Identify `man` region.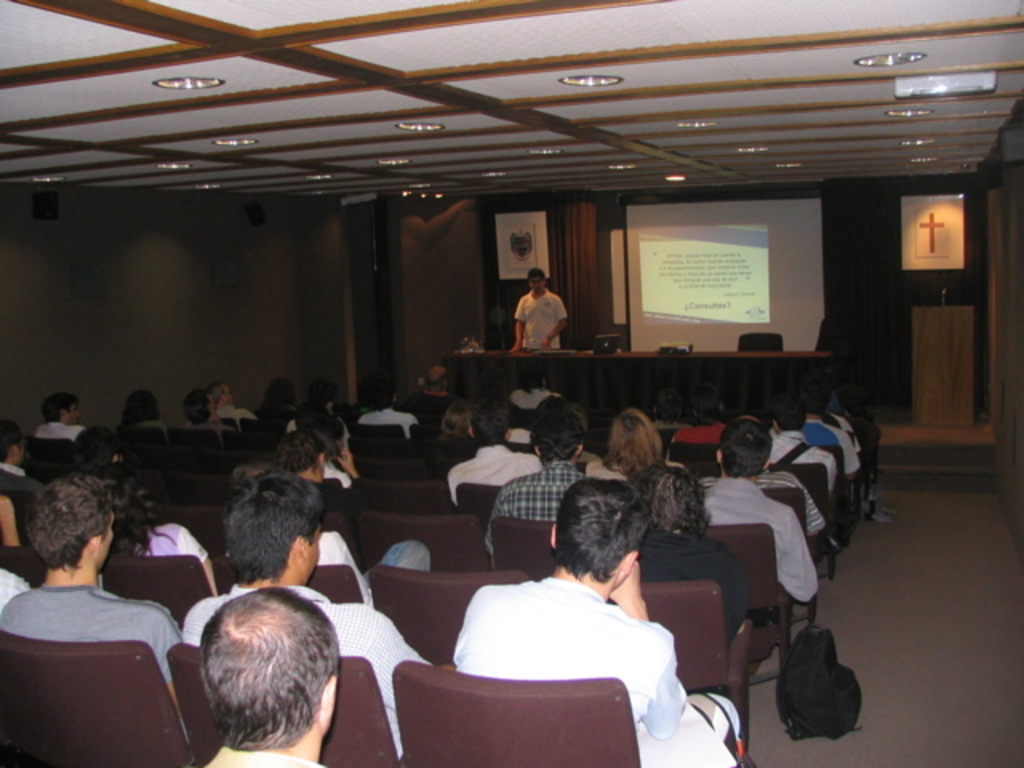
Region: [left=405, top=494, right=741, bottom=744].
